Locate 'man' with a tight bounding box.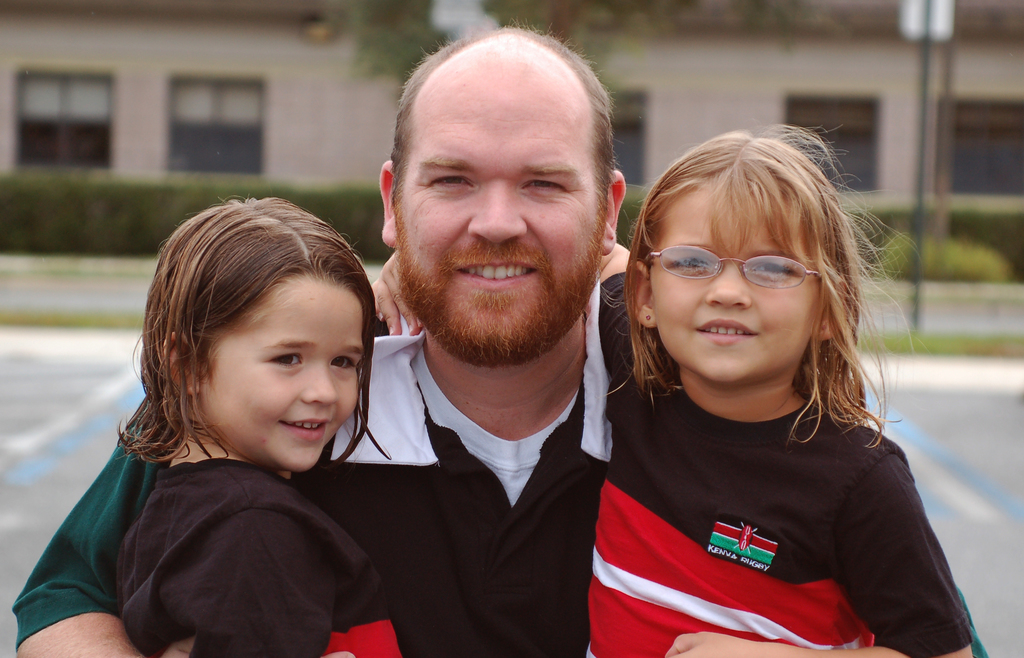
[left=428, top=70, right=934, bottom=650].
